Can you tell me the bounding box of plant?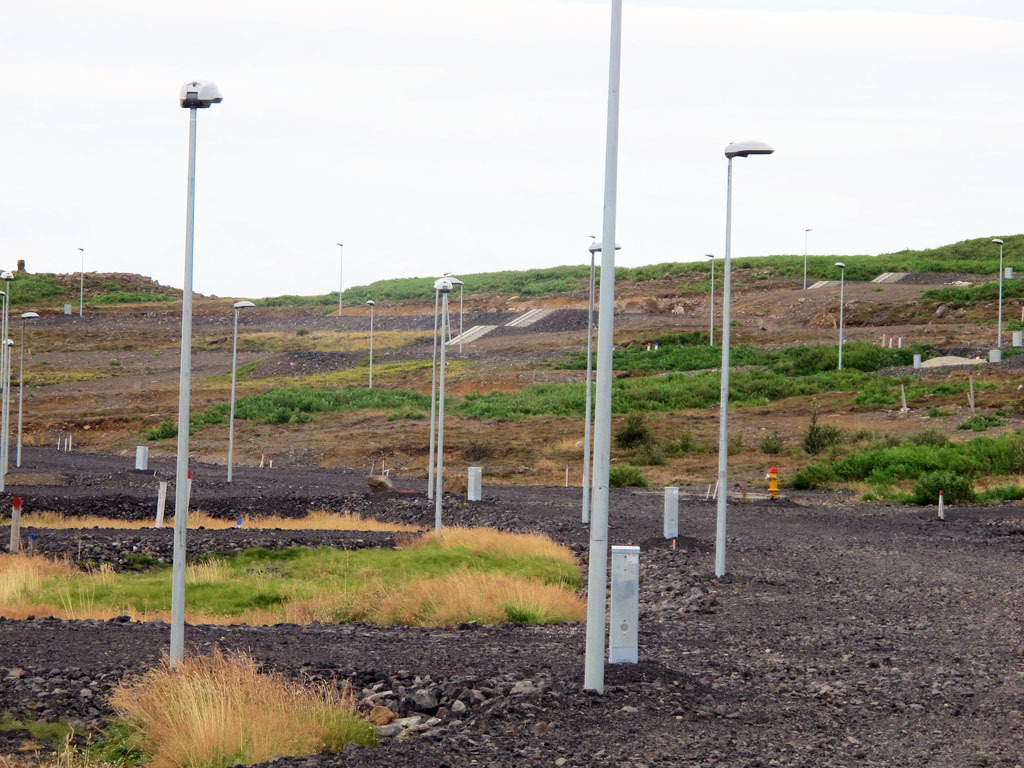
x1=632, y1=446, x2=668, y2=469.
